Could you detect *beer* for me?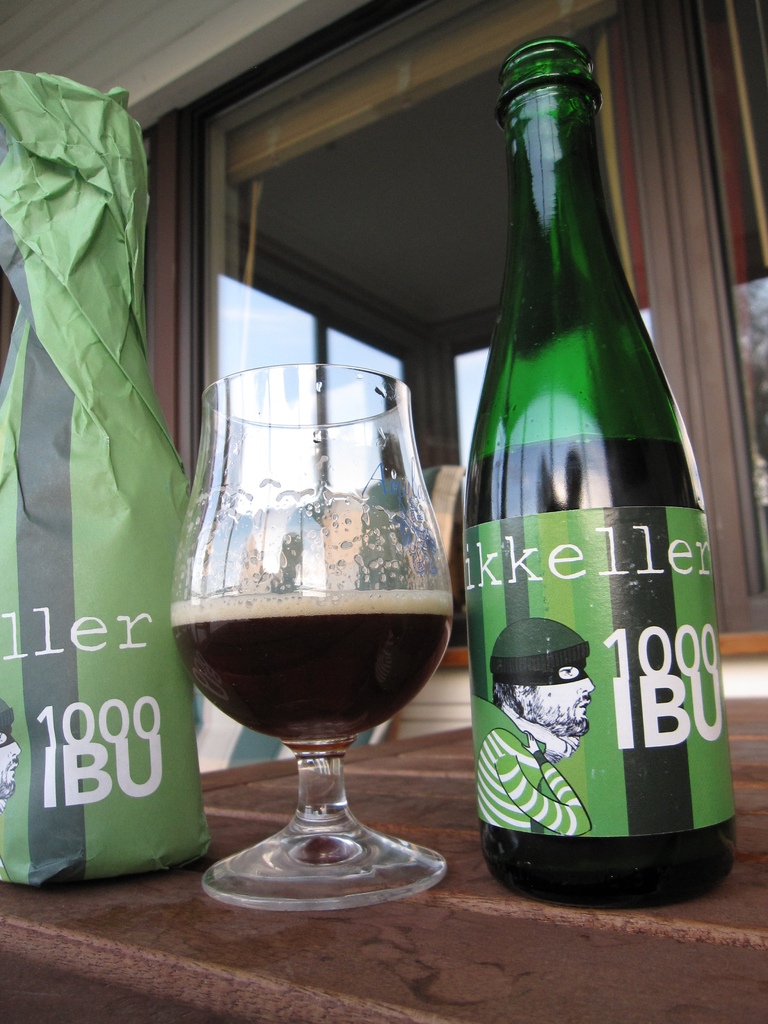
Detection result: region(157, 356, 479, 947).
